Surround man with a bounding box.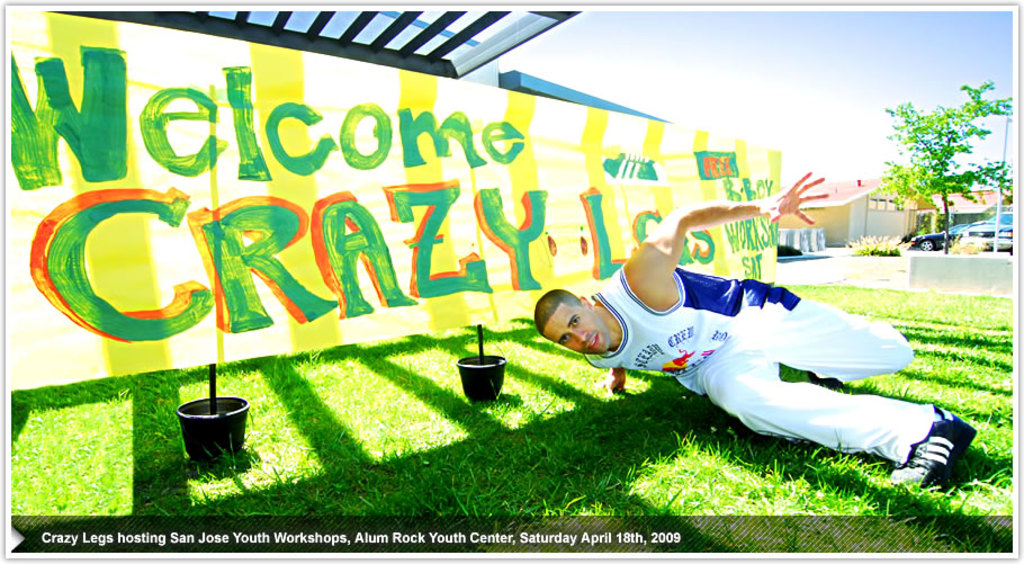
box(527, 160, 991, 511).
